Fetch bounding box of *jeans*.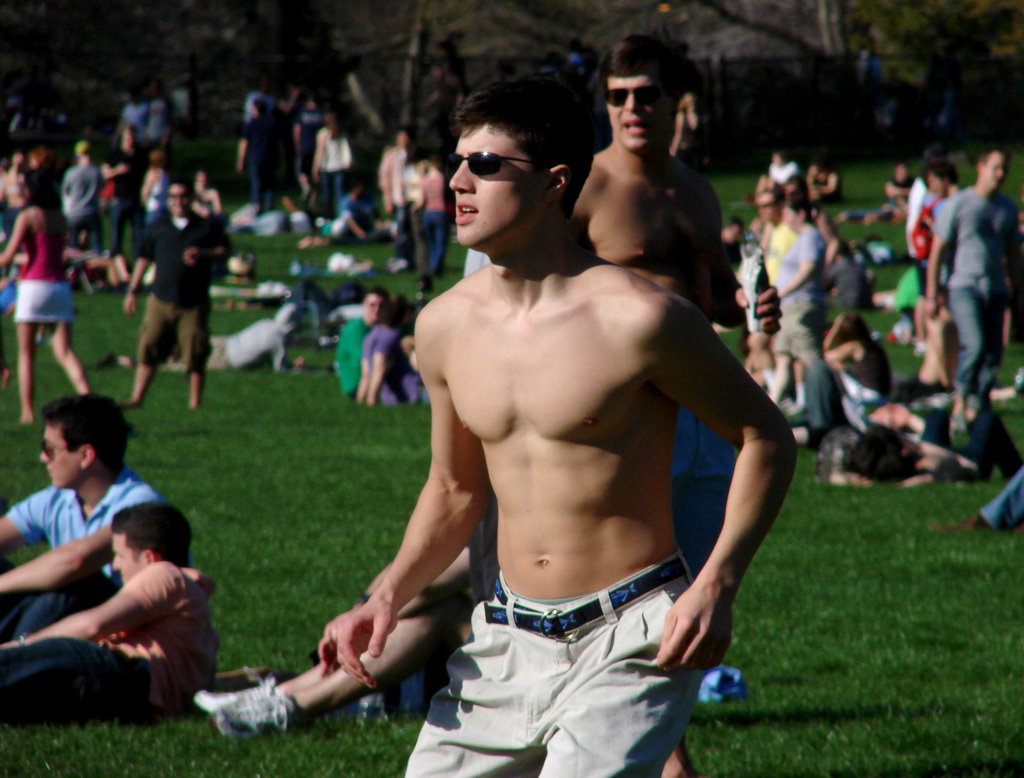
Bbox: 986, 472, 1023, 527.
